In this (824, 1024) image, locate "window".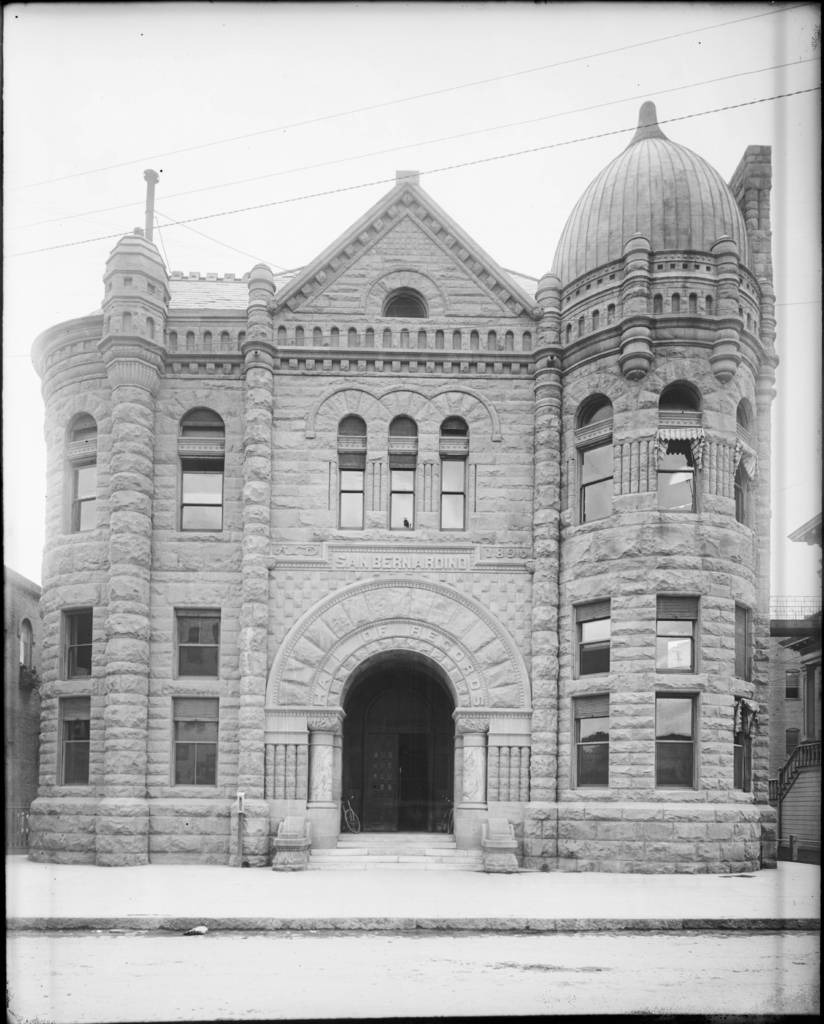
Bounding box: (392, 410, 418, 442).
